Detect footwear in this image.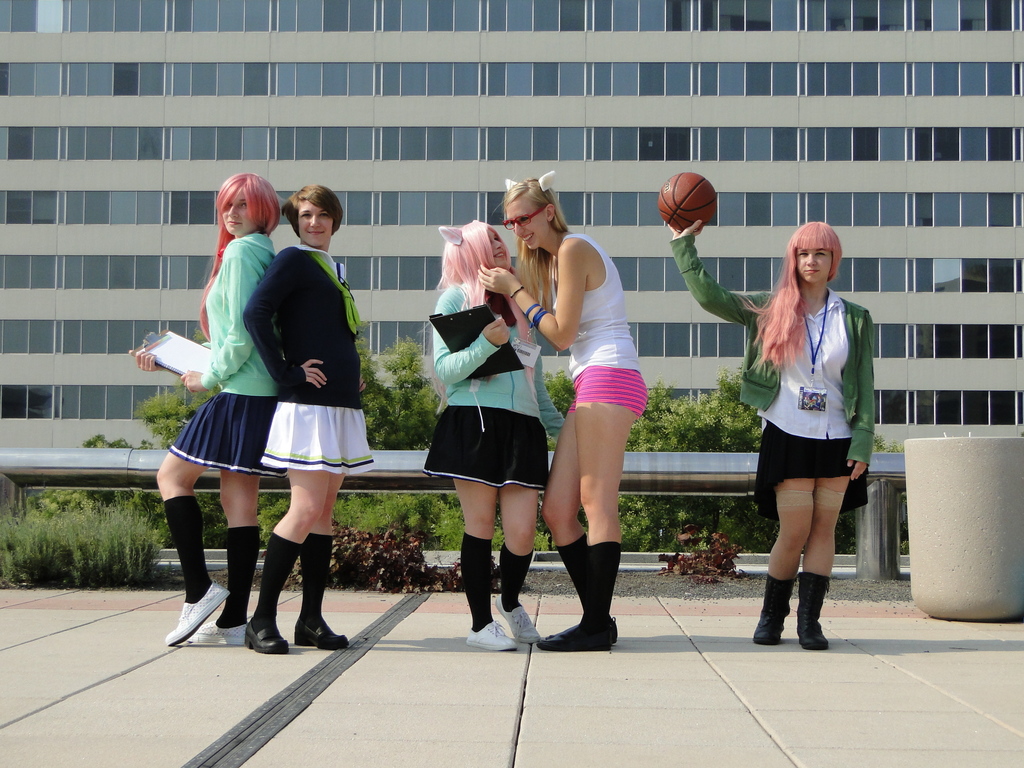
Detection: (468, 621, 518, 653).
